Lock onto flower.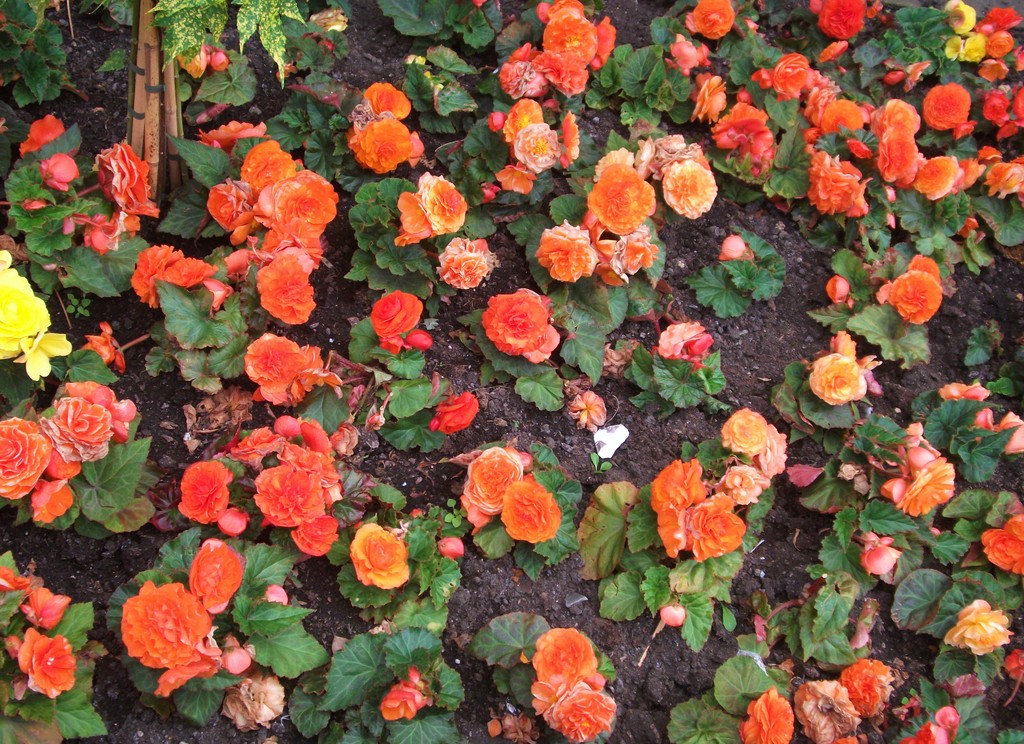
Locked: 661 160 716 214.
